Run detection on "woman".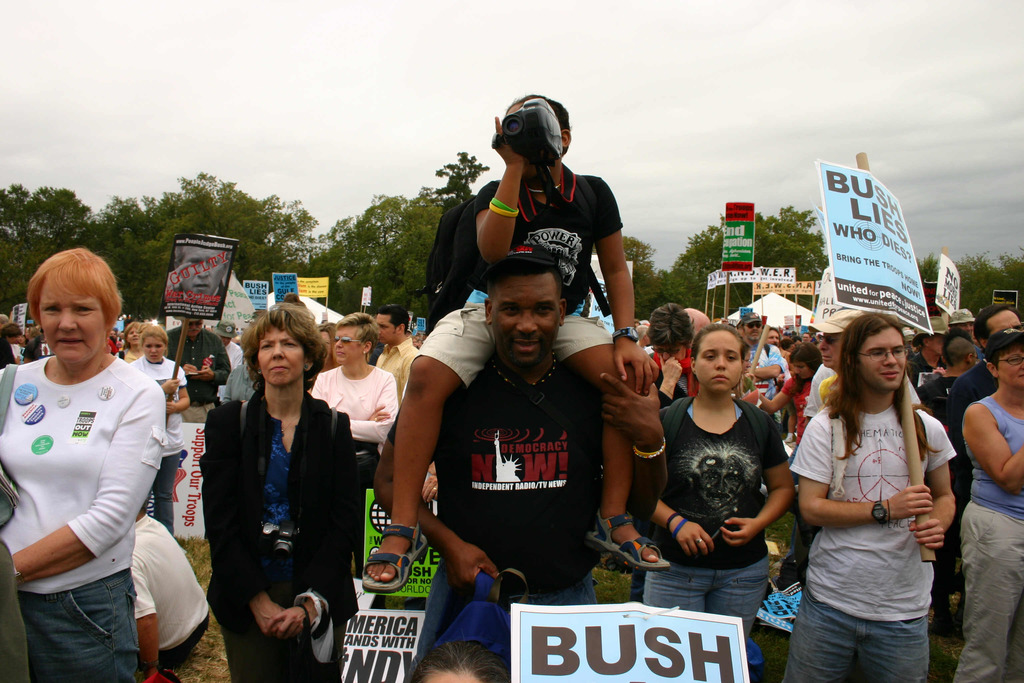
Result: <box>191,294,356,679</box>.
